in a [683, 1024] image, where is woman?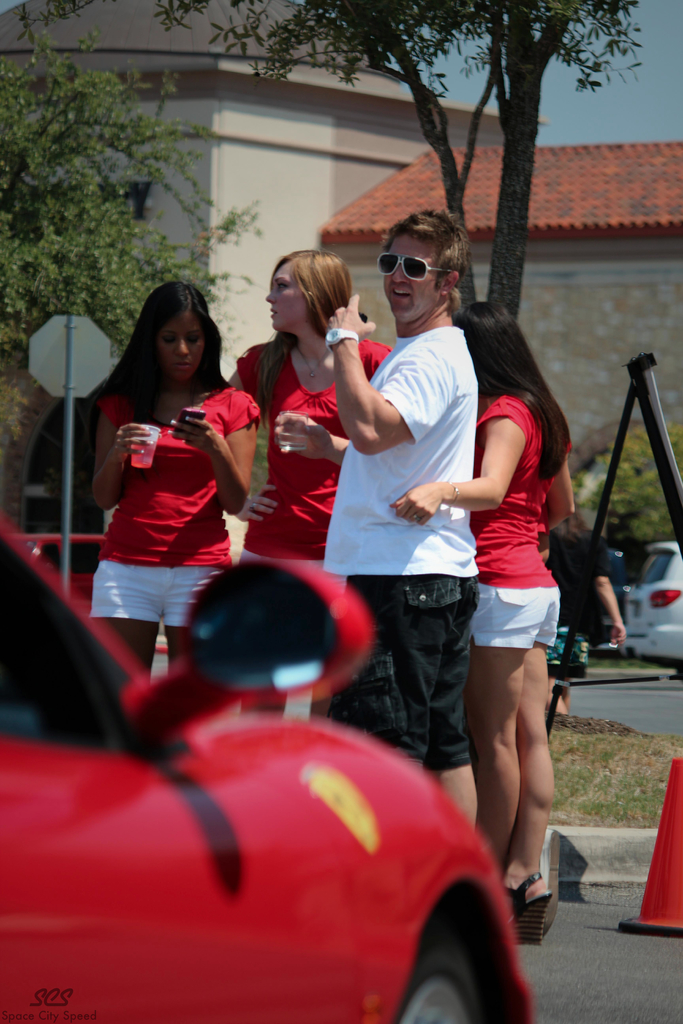
pyautogui.locateOnScreen(81, 280, 264, 677).
